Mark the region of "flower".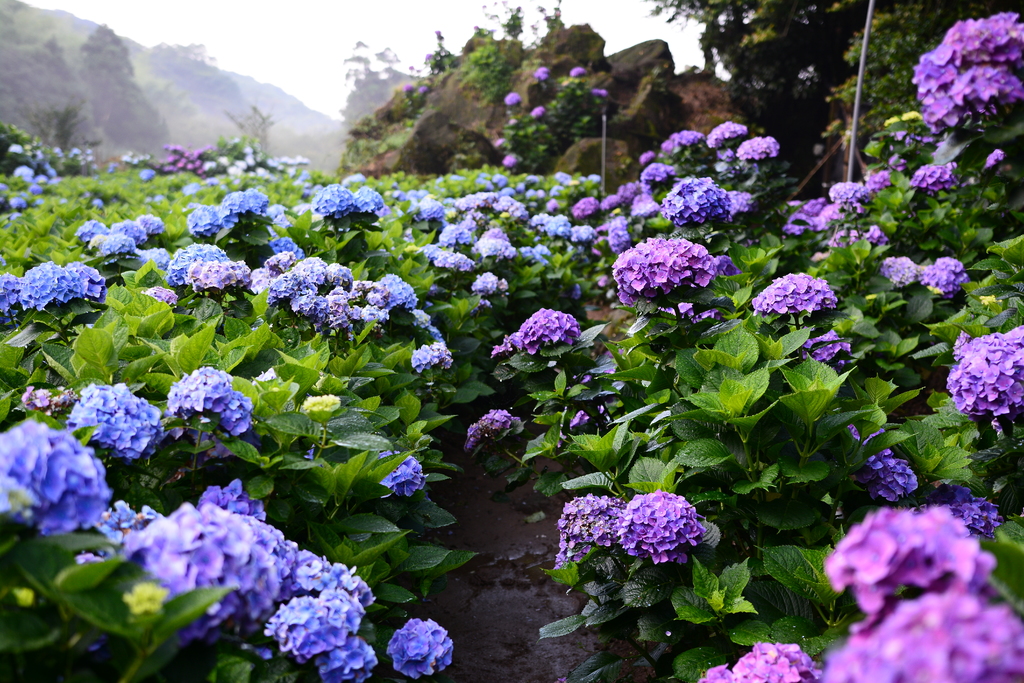
Region: l=922, t=8, r=1013, b=131.
